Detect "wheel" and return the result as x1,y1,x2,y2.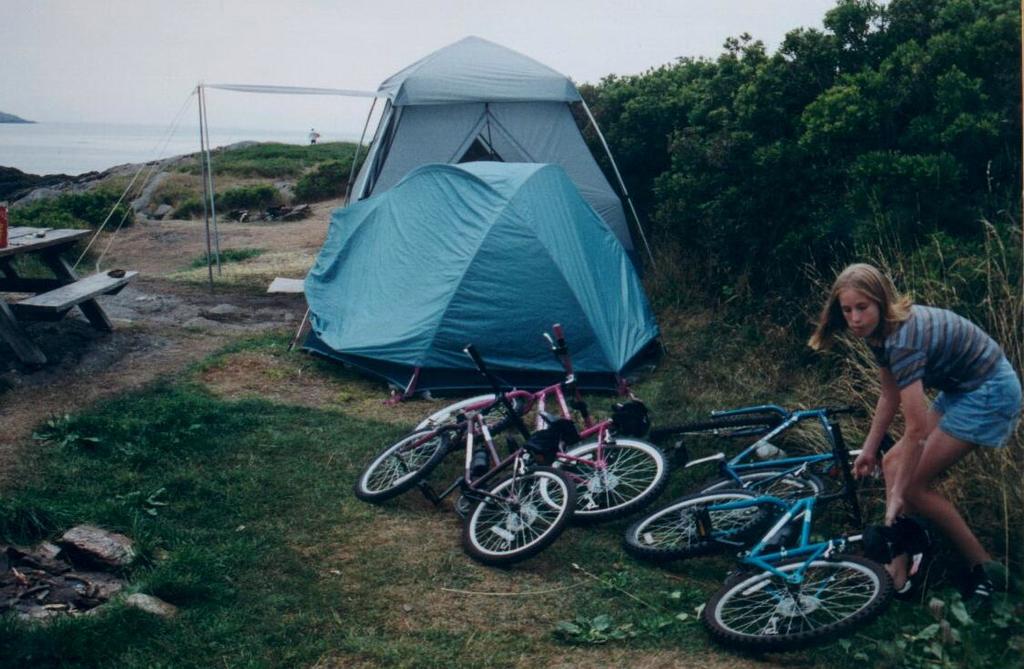
535,434,671,523.
